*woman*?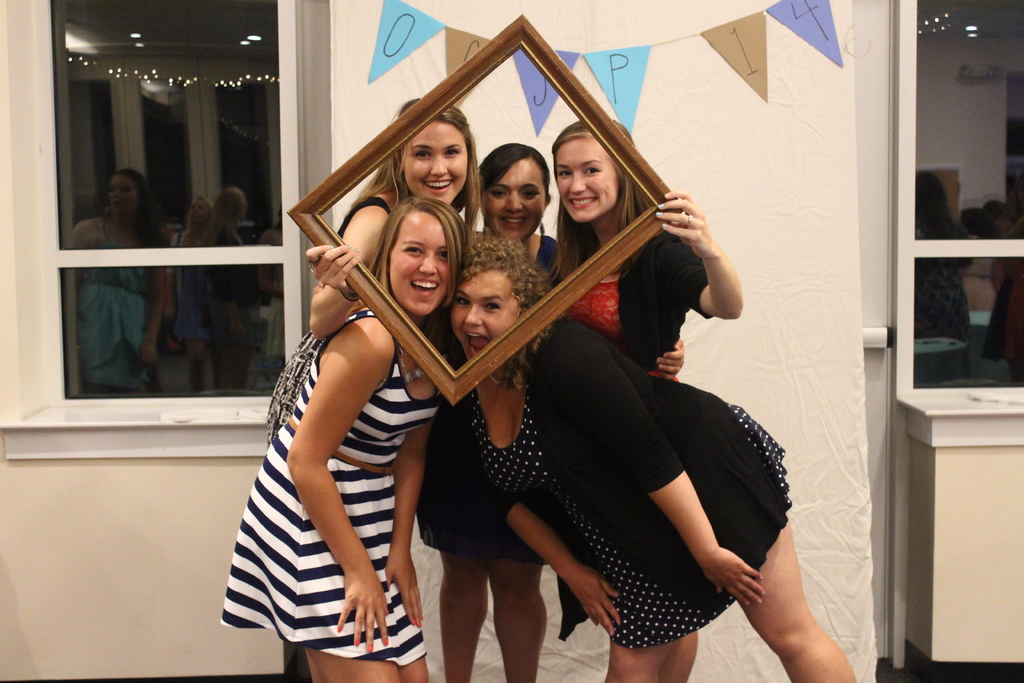
(216,197,479,682)
